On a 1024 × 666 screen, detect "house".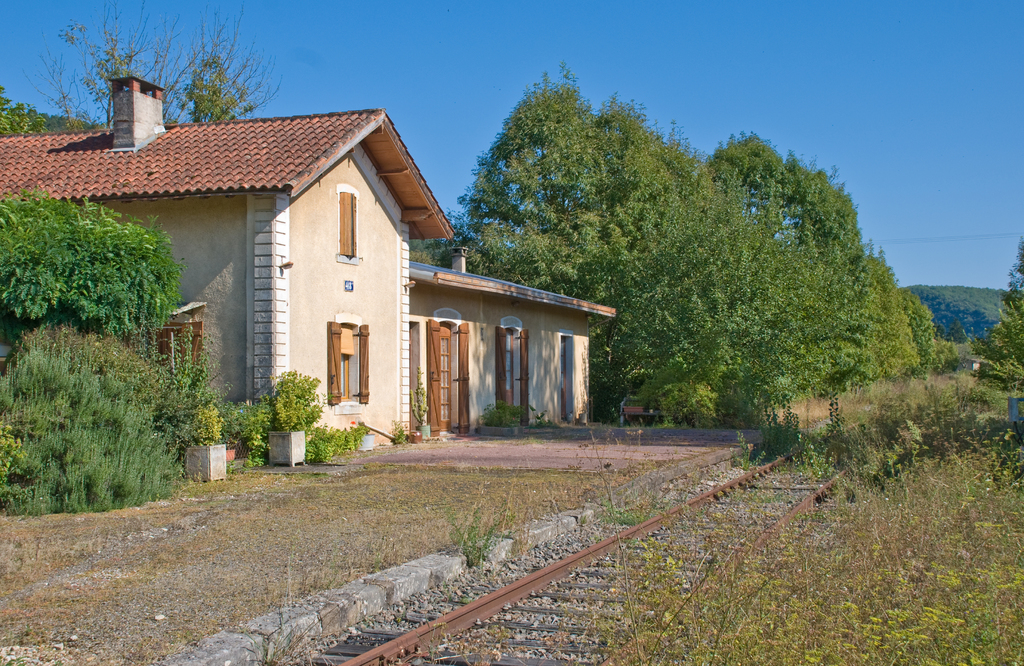
{"x1": 0, "y1": 111, "x2": 404, "y2": 464}.
